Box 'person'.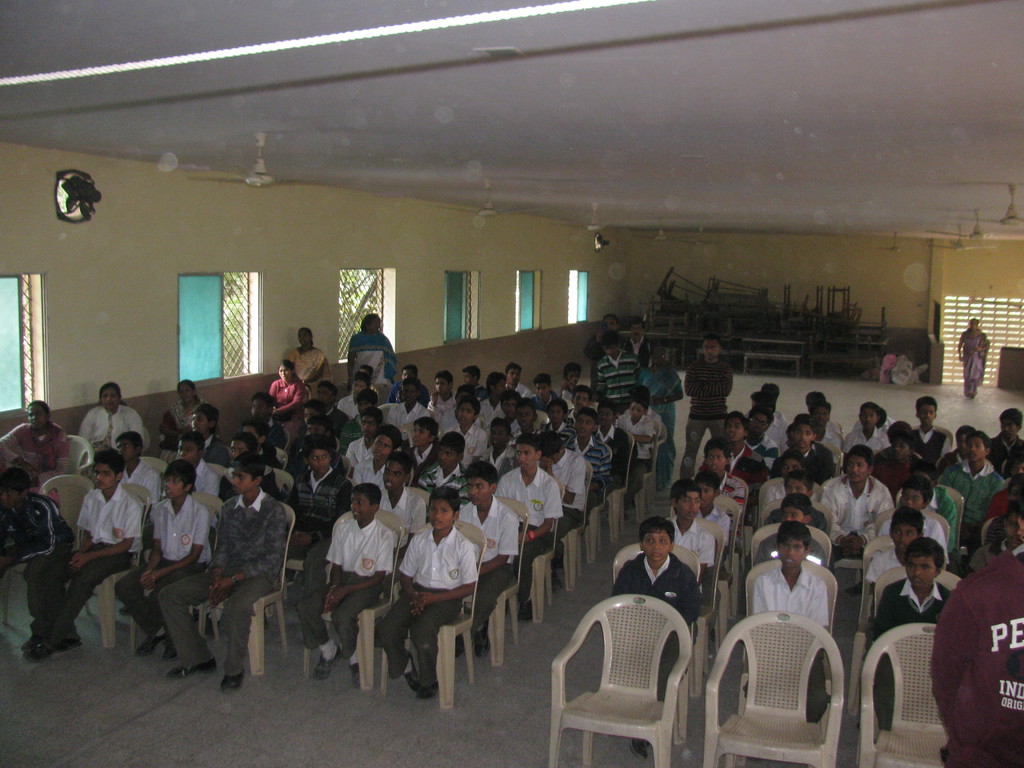
pyautogui.locateOnScreen(0, 469, 74, 648).
